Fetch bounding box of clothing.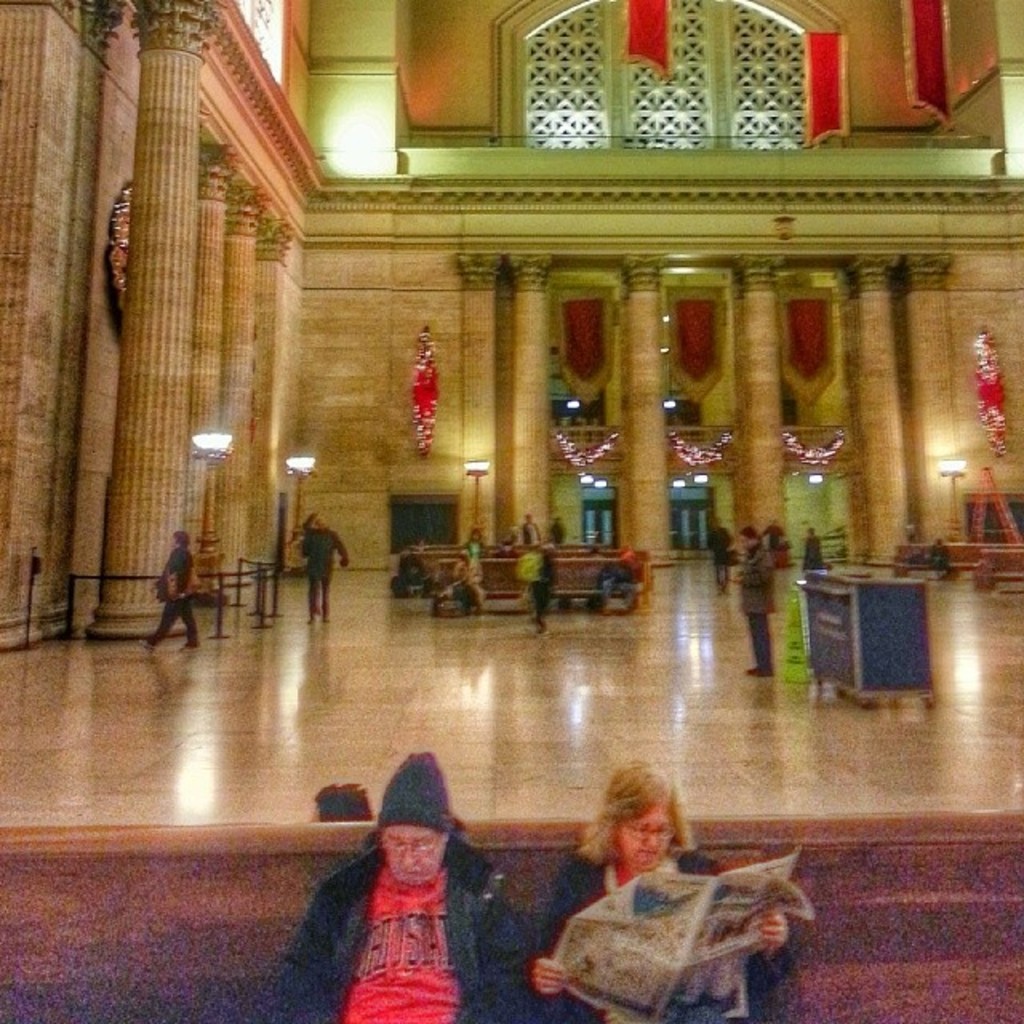
Bbox: {"x1": 738, "y1": 549, "x2": 779, "y2": 683}.
